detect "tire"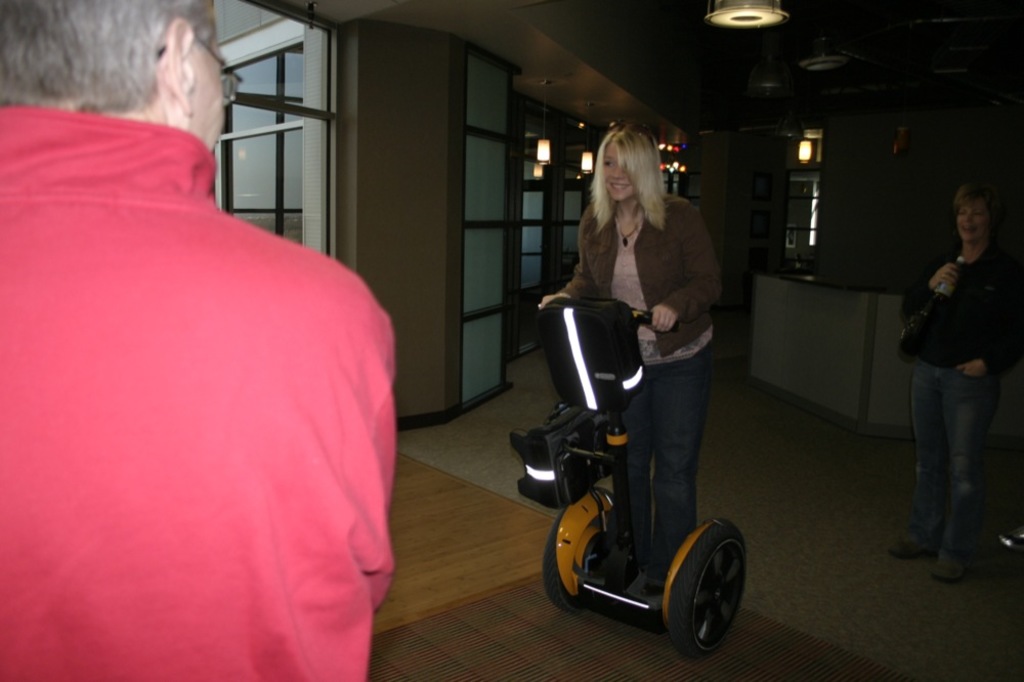
bbox=(539, 493, 620, 611)
